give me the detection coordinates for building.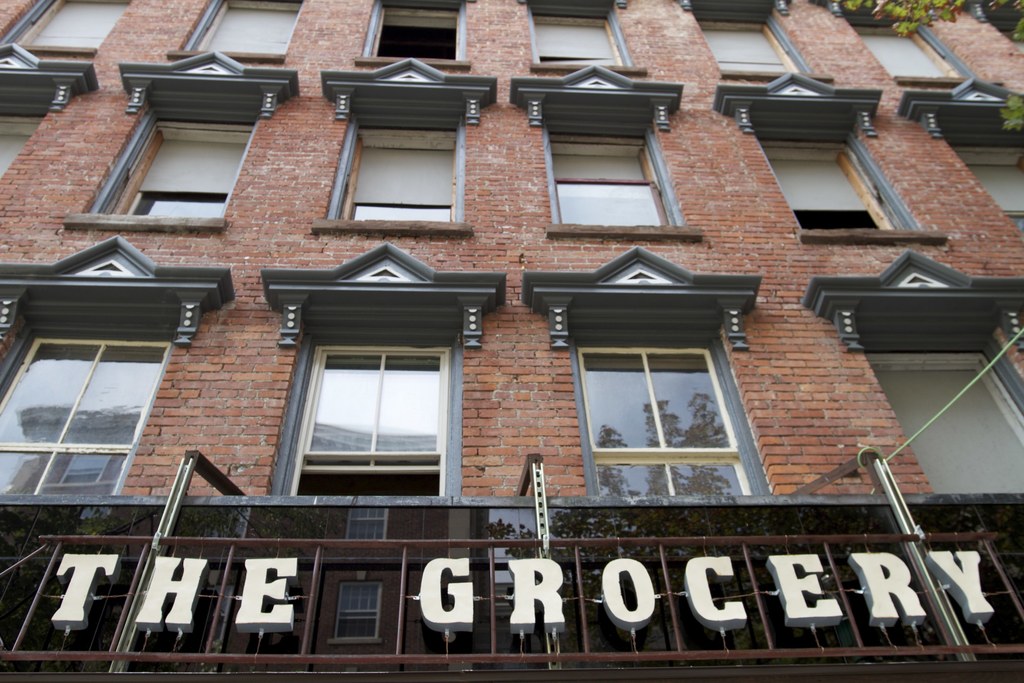
detection(0, 0, 1023, 682).
